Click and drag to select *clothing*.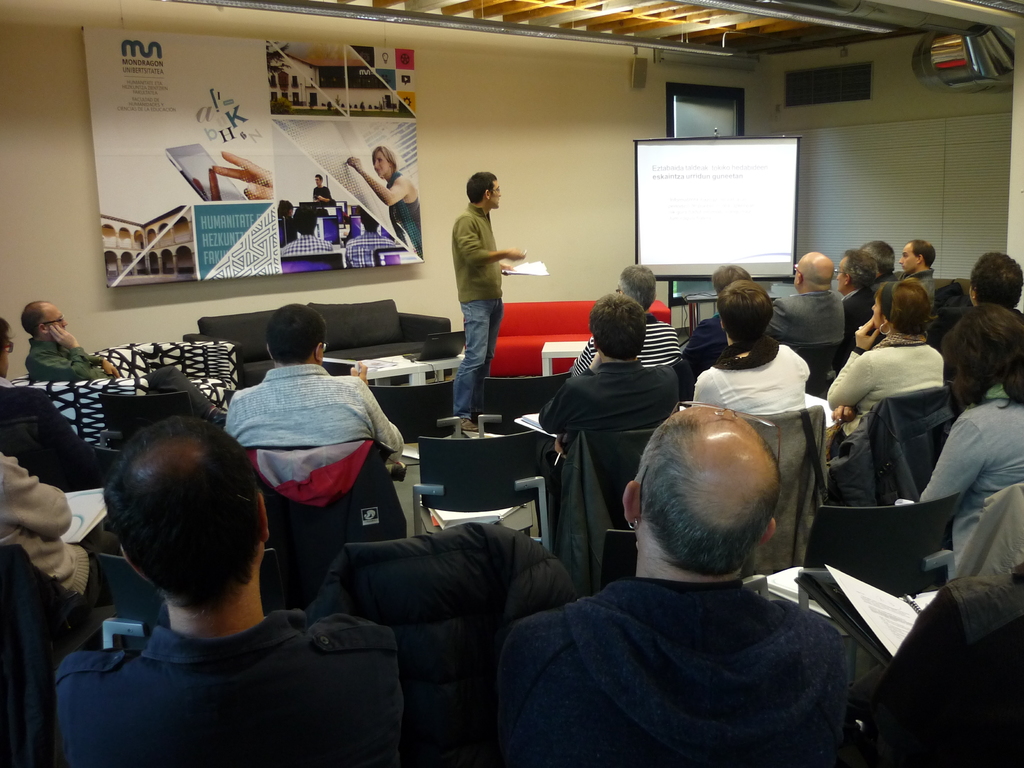
Selection: BBox(0, 374, 113, 493).
